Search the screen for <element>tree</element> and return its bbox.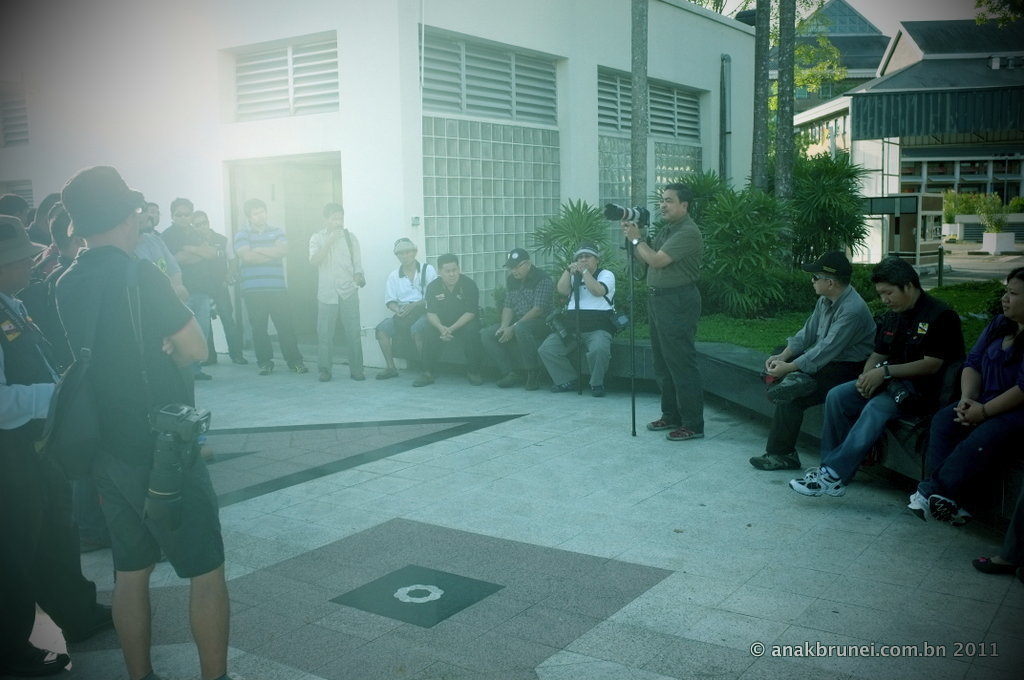
Found: l=771, t=148, r=885, b=268.
